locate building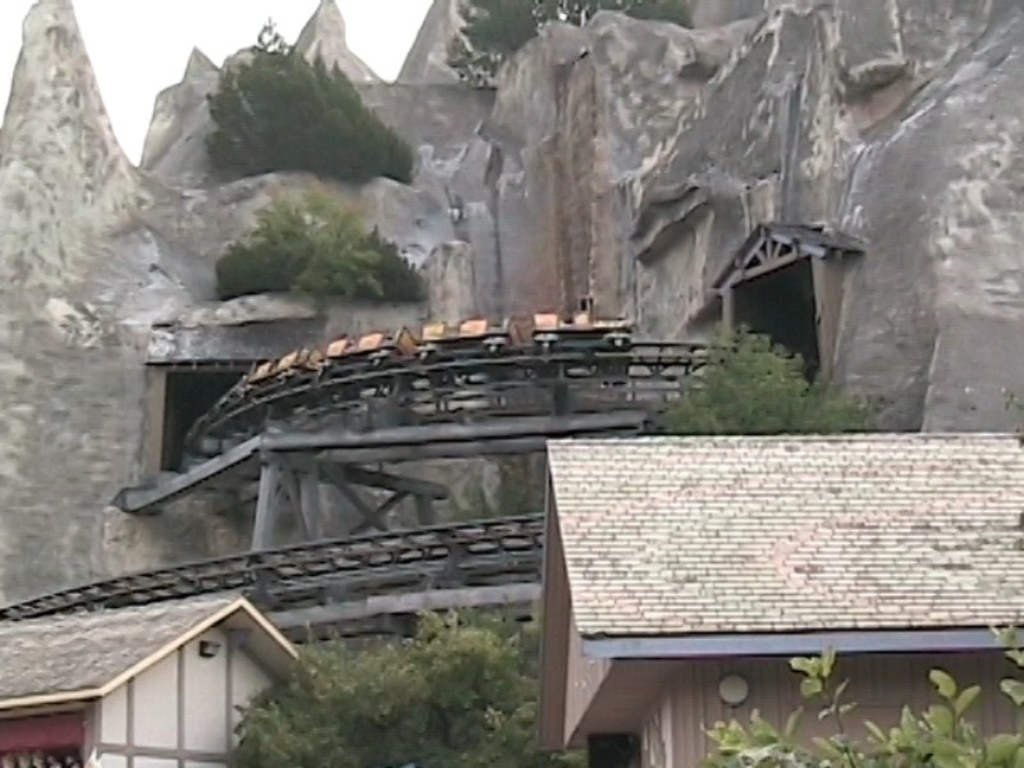
[534, 436, 1023, 767]
